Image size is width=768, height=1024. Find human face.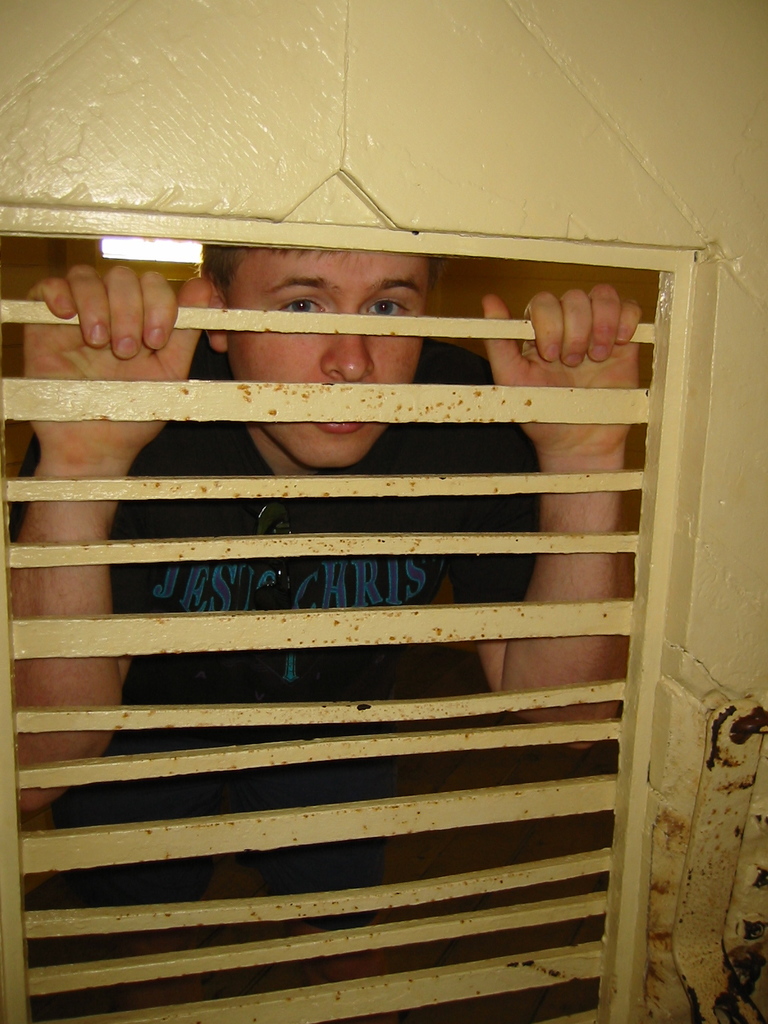
pyautogui.locateOnScreen(230, 250, 429, 465).
